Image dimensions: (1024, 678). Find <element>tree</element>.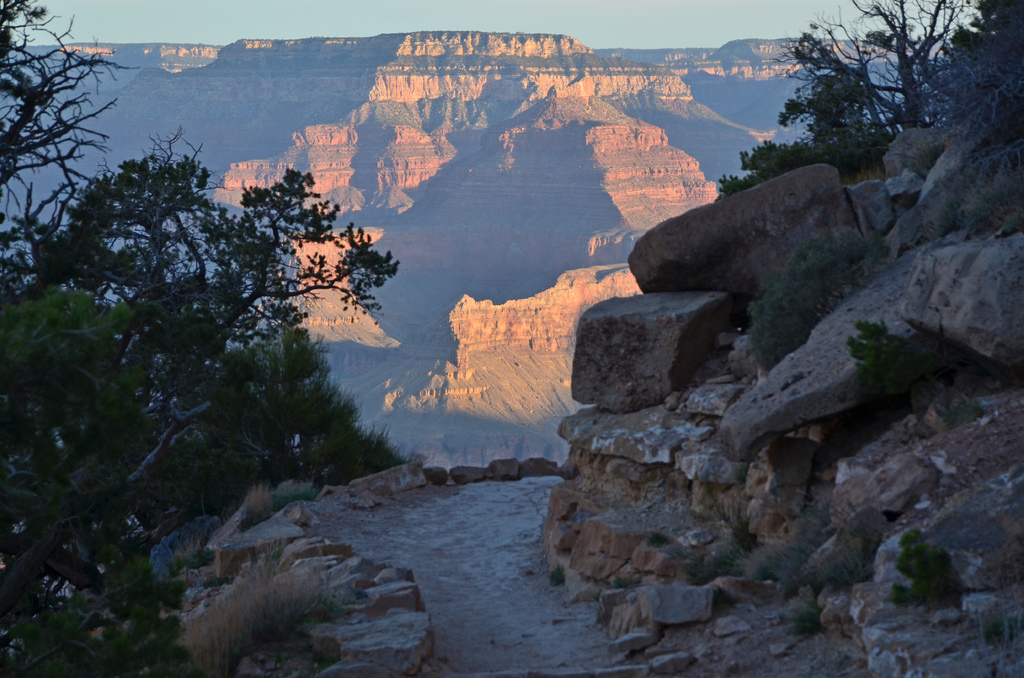
crop(748, 241, 871, 367).
